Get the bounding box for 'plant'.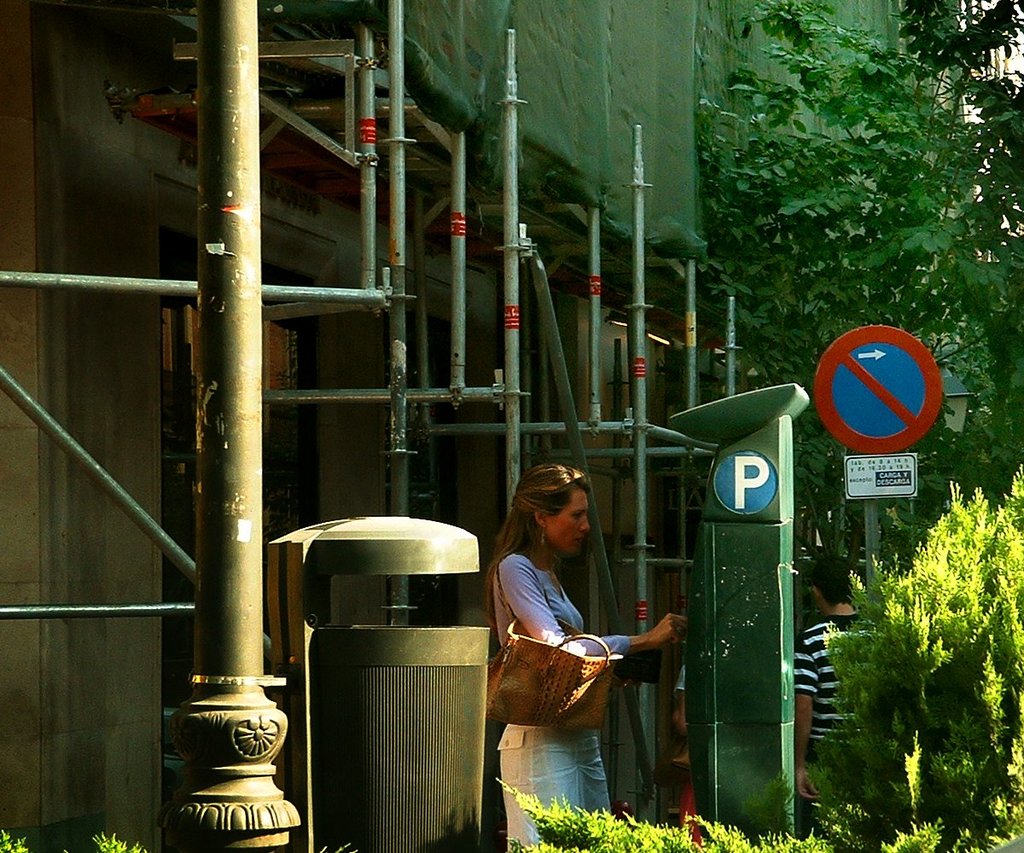
<region>0, 825, 31, 852</region>.
